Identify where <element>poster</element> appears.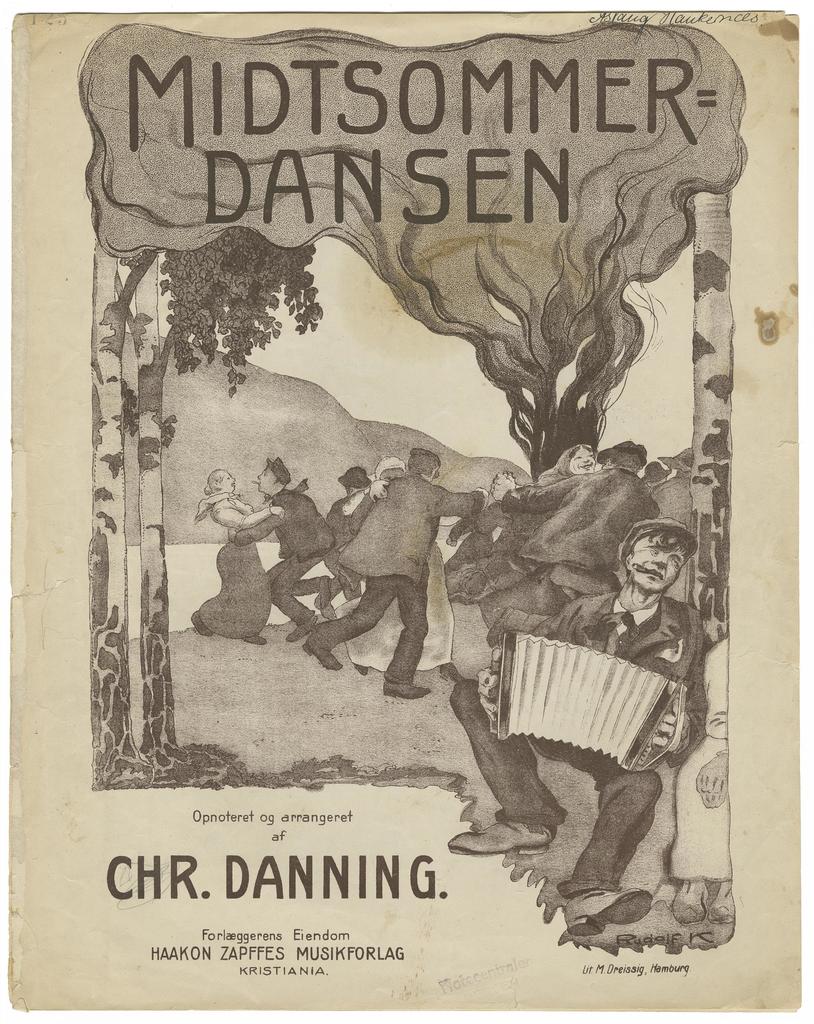
Appears at 0,0,813,1023.
